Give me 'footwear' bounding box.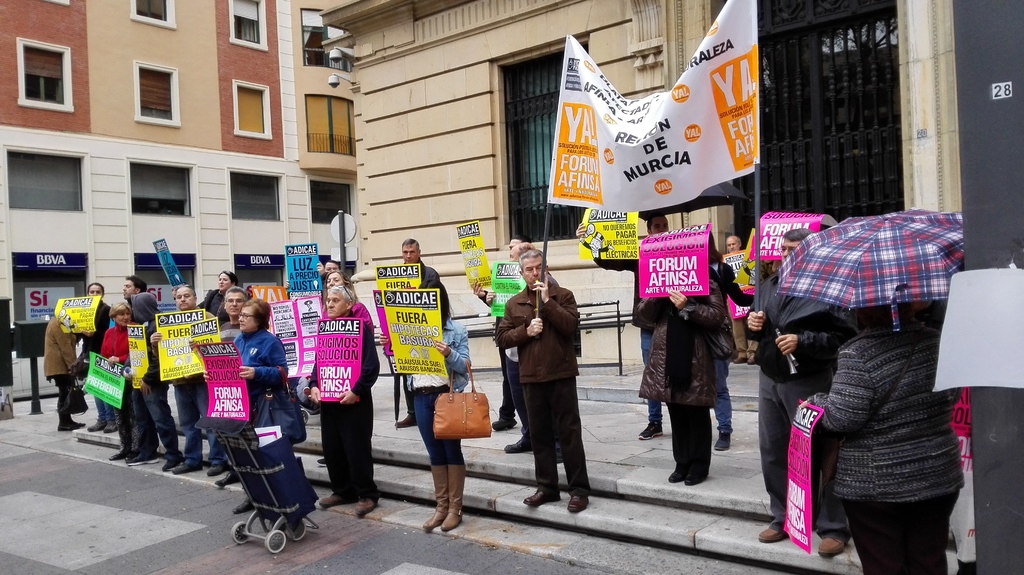
box=[231, 495, 256, 516].
